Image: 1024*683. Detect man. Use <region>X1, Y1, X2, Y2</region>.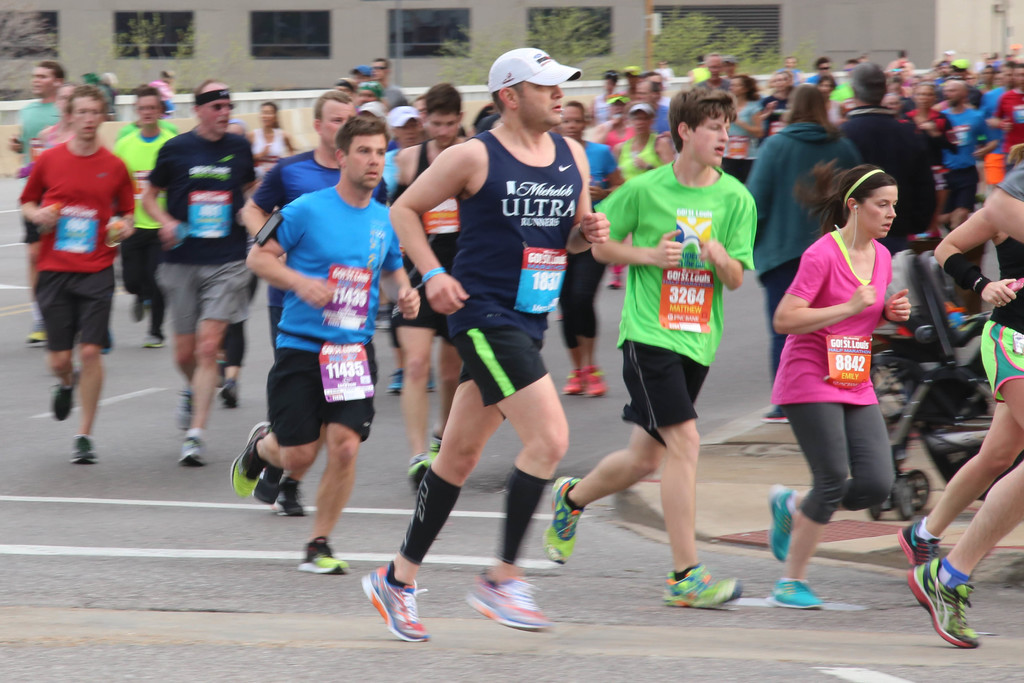
<region>780, 55, 798, 86</region>.
